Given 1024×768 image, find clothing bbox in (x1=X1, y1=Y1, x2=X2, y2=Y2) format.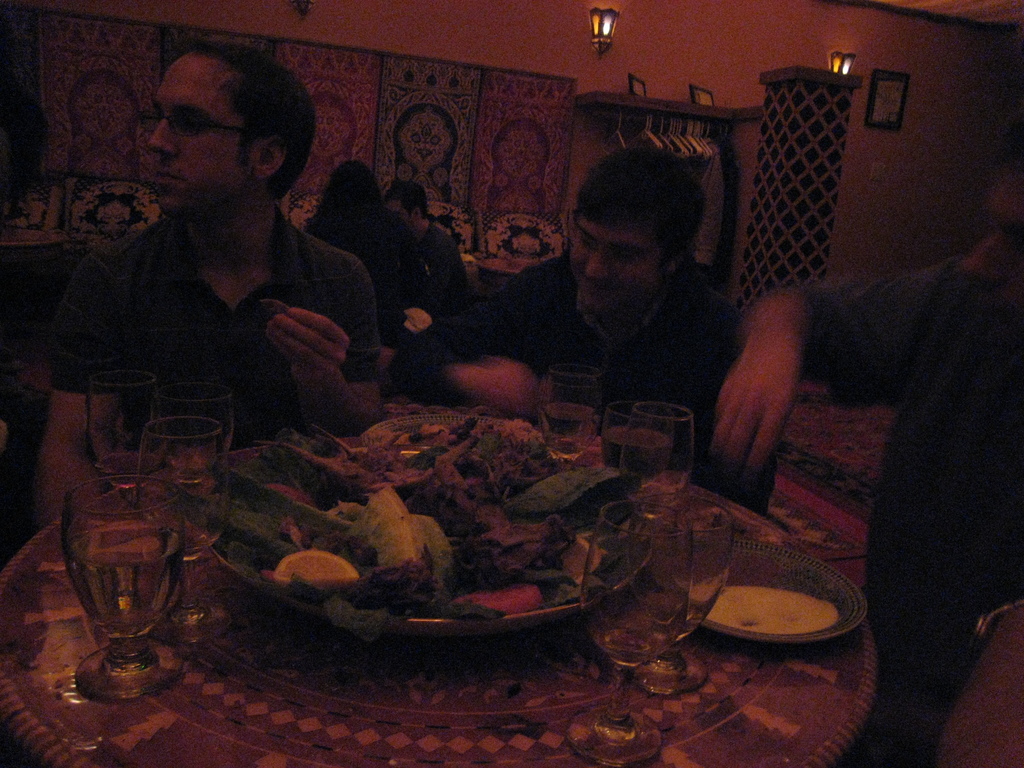
(x1=39, y1=214, x2=390, y2=444).
